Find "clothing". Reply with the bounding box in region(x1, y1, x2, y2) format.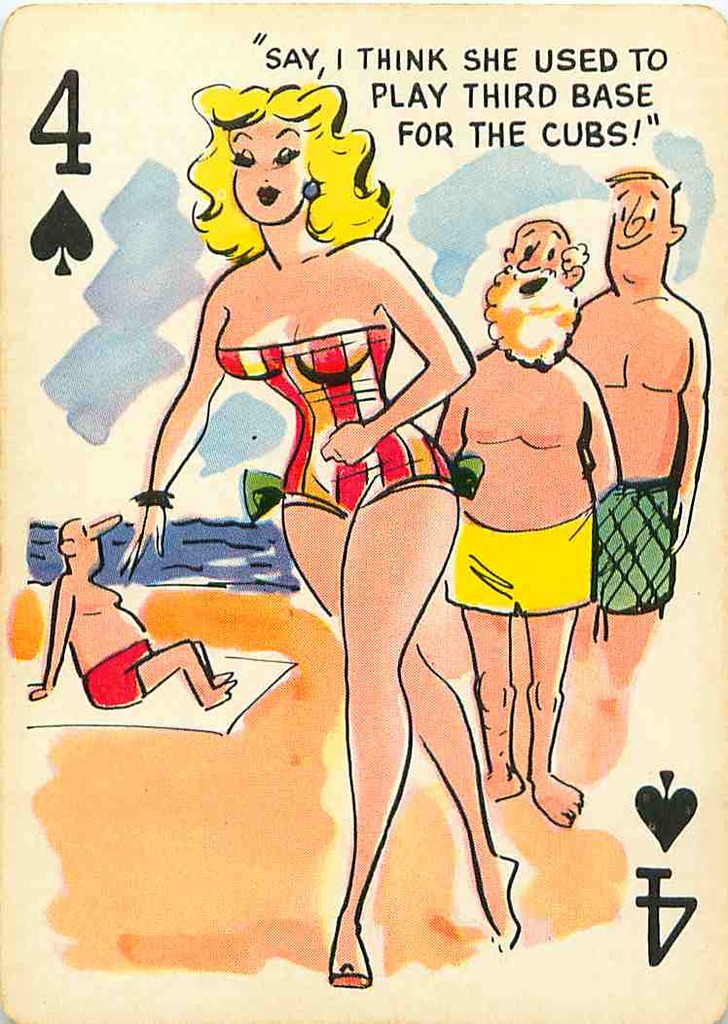
region(210, 319, 458, 551).
